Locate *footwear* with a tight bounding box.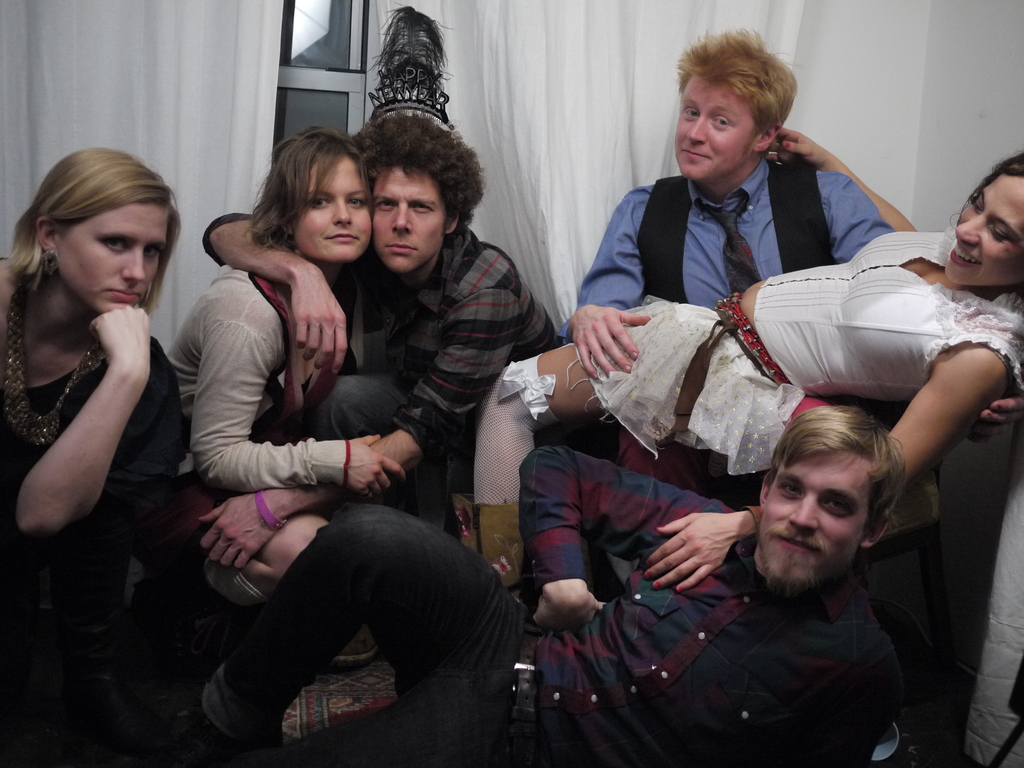
x1=152, y1=696, x2=282, y2=752.
